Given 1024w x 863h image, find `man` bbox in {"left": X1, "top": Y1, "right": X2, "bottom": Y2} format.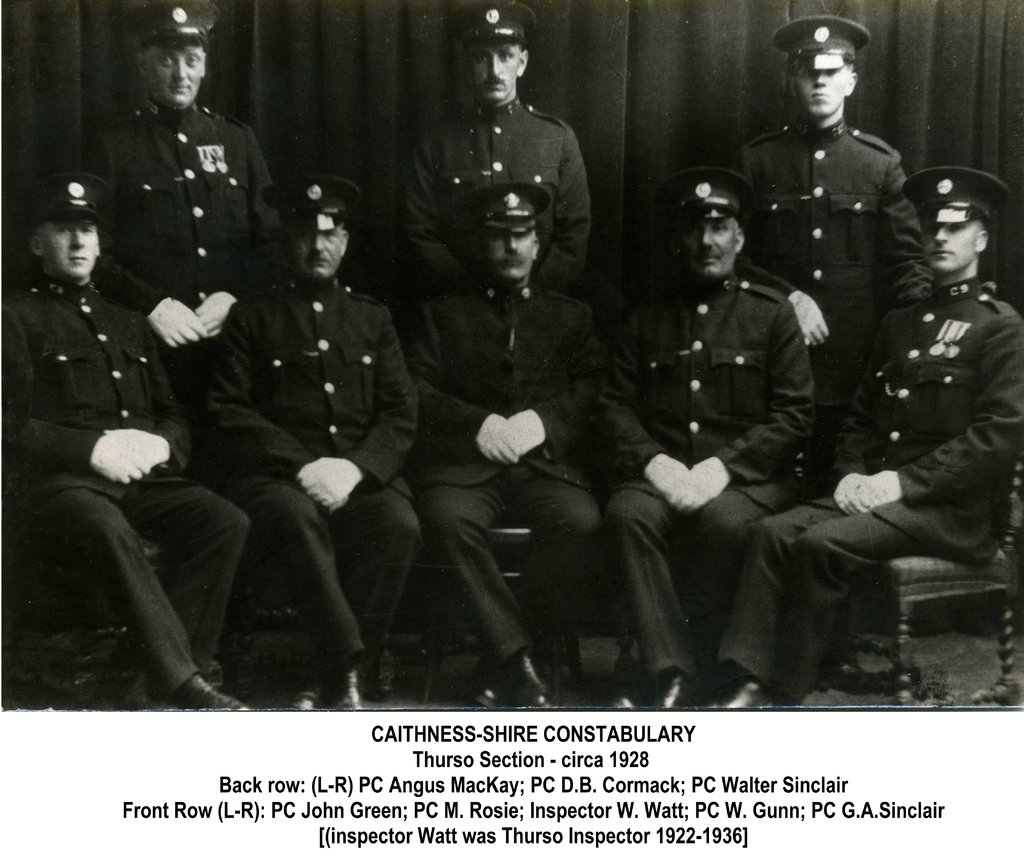
{"left": 204, "top": 171, "right": 420, "bottom": 711}.
